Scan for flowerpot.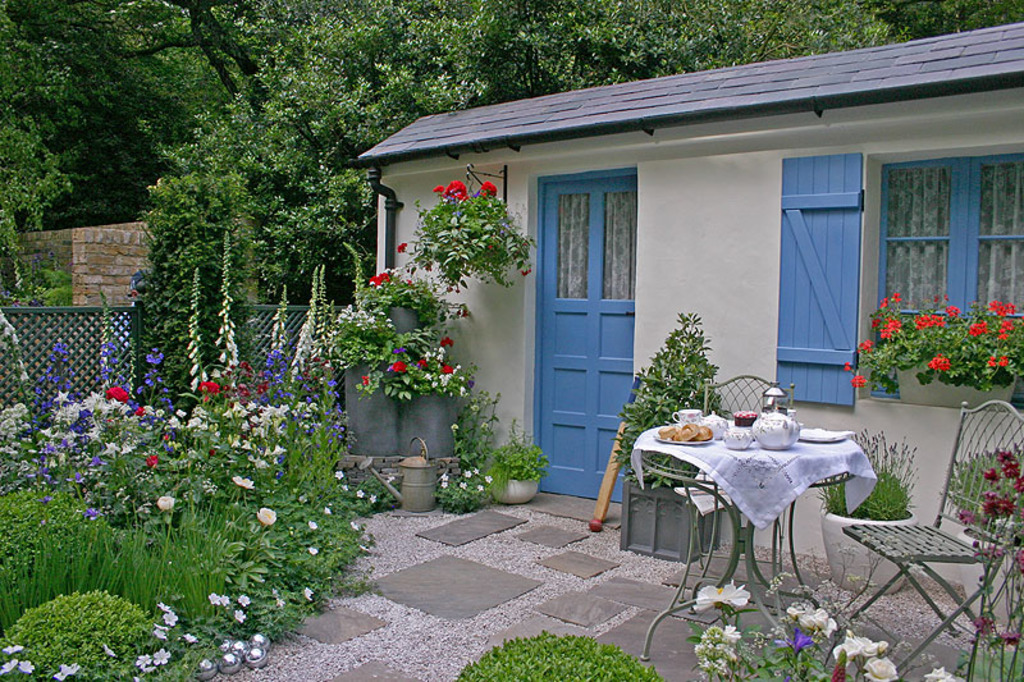
Scan result: {"left": 893, "top": 369, "right": 1016, "bottom": 413}.
